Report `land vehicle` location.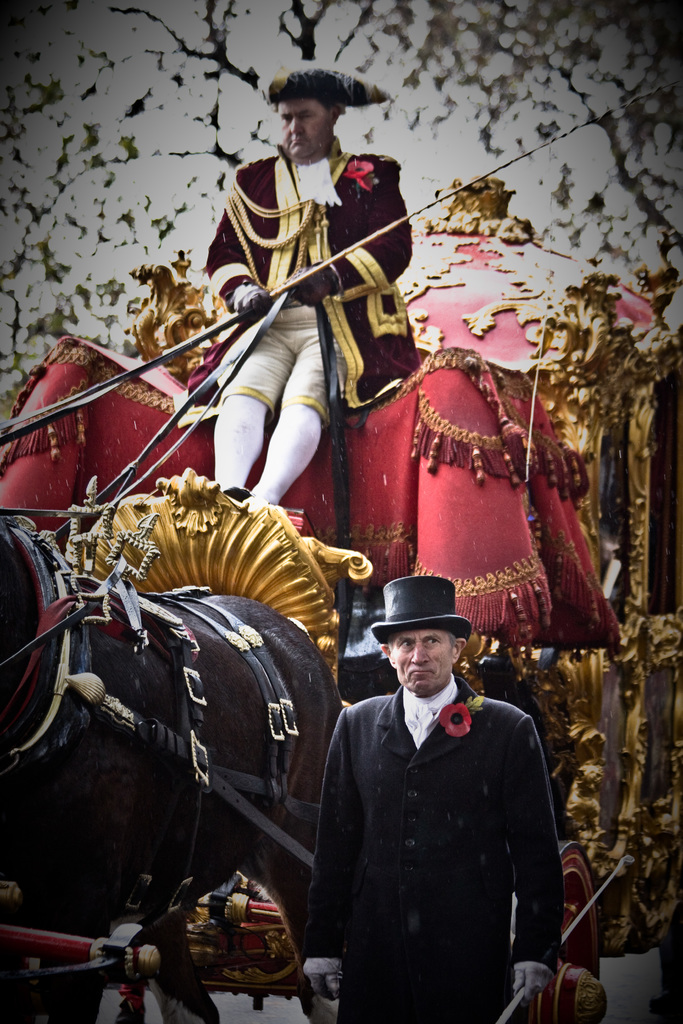
Report: region(0, 175, 682, 1023).
